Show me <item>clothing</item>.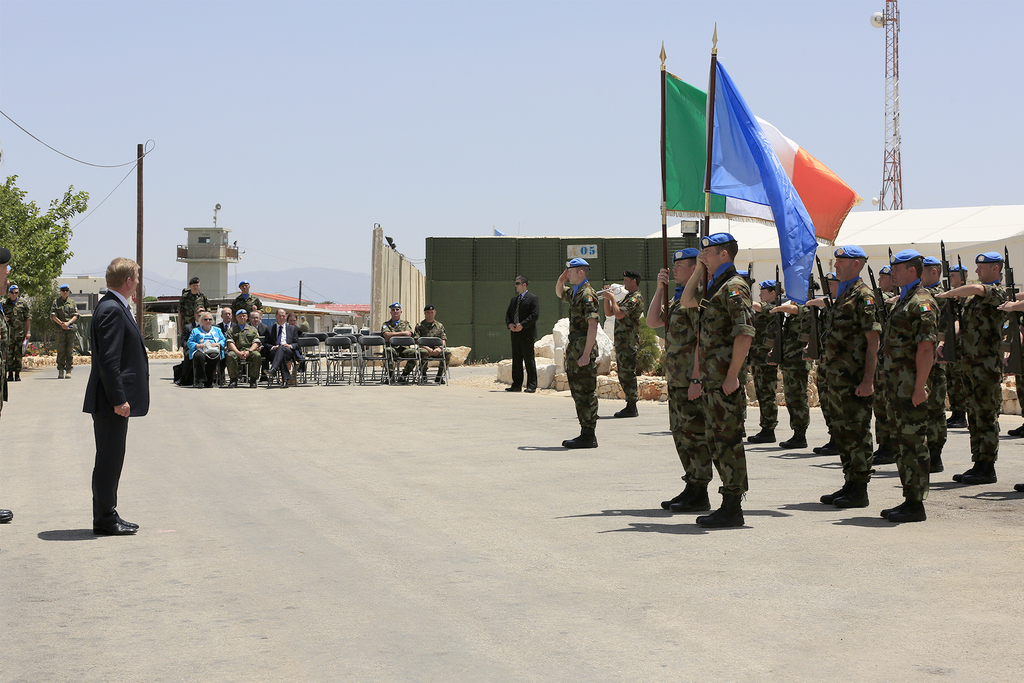
<item>clothing</item> is here: [left=249, top=319, right=273, bottom=345].
